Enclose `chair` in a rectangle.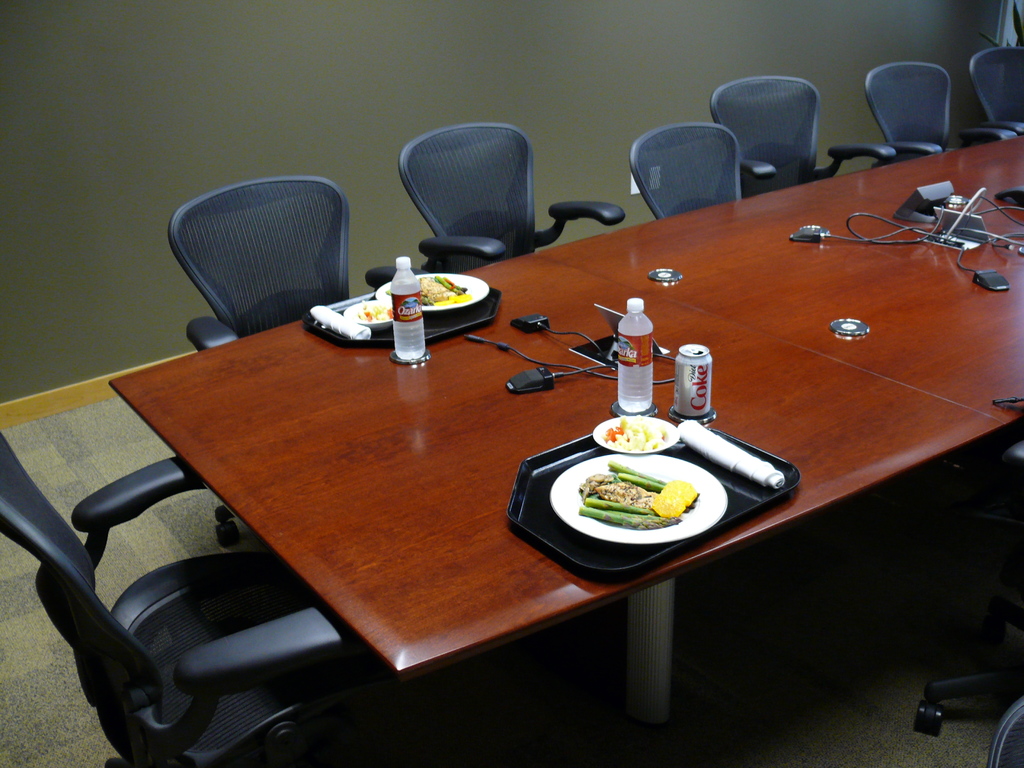
locate(865, 61, 1011, 165).
